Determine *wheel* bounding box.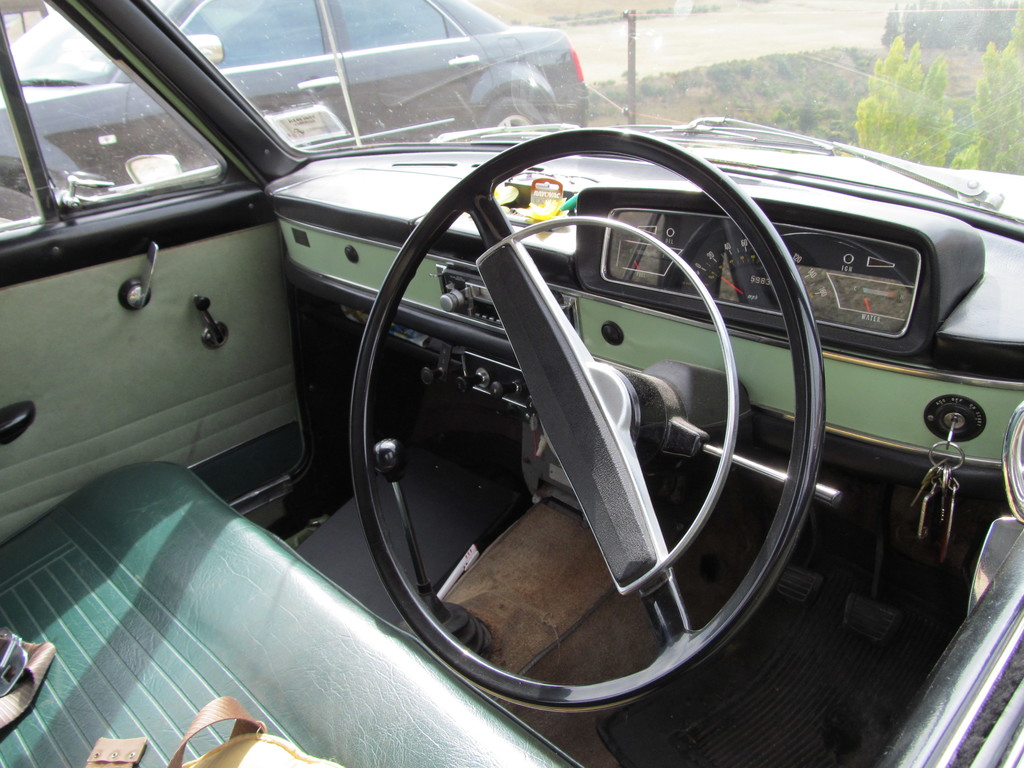
Determined: Rect(349, 148, 829, 710).
